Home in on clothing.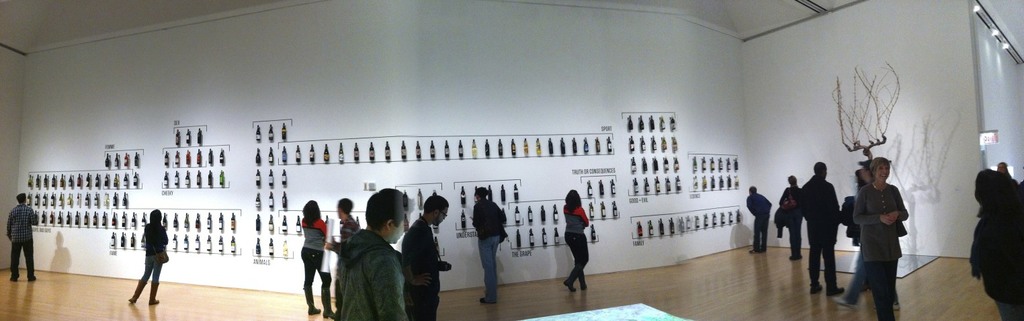
Homed in at x1=474, y1=200, x2=510, y2=306.
